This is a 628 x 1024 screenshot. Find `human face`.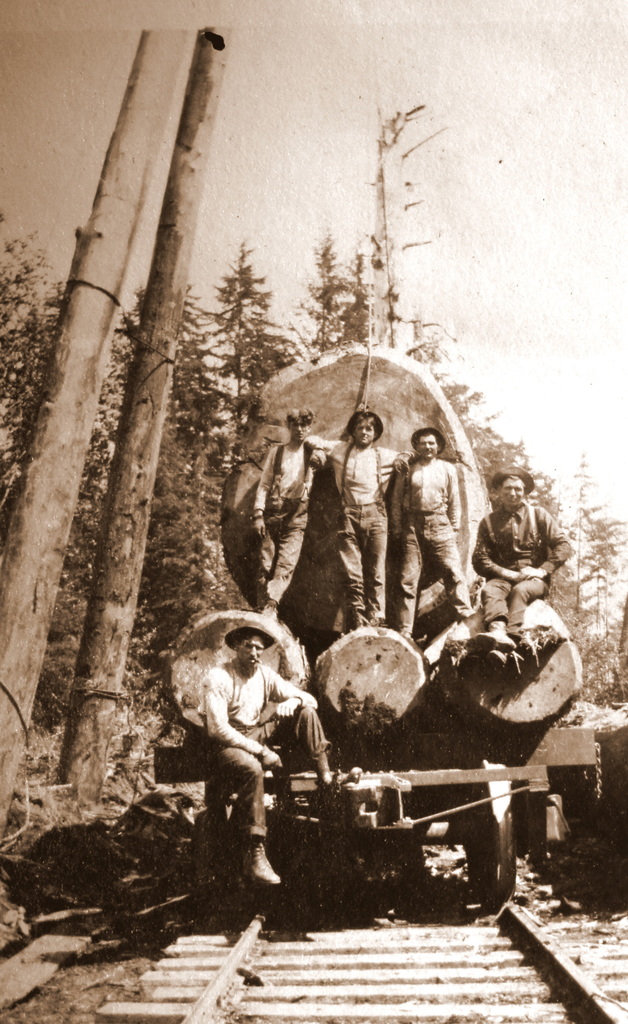
Bounding box: 502/479/530/508.
